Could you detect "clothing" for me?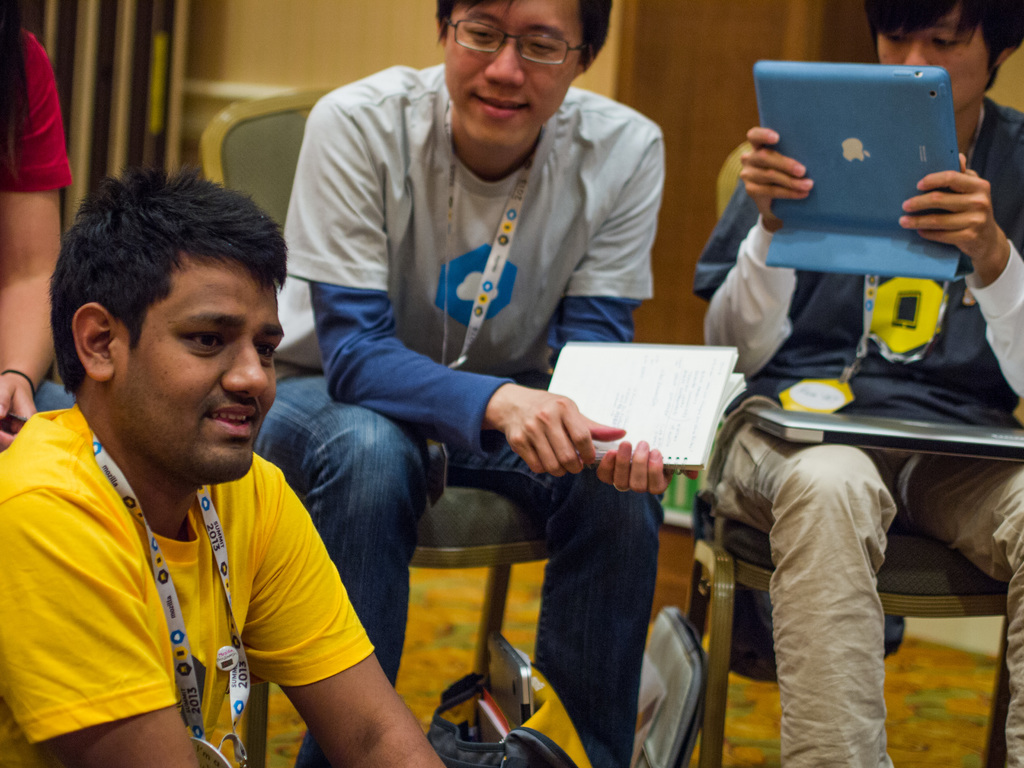
Detection result: 0 403 378 767.
